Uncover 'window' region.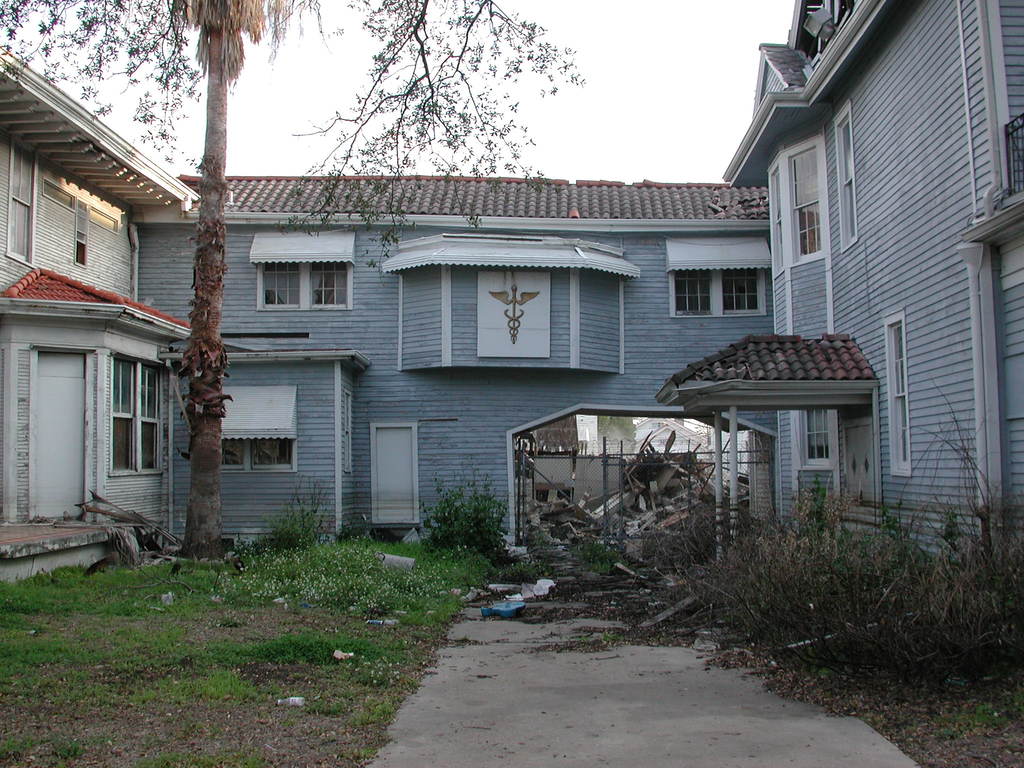
Uncovered: 107:360:163:476.
